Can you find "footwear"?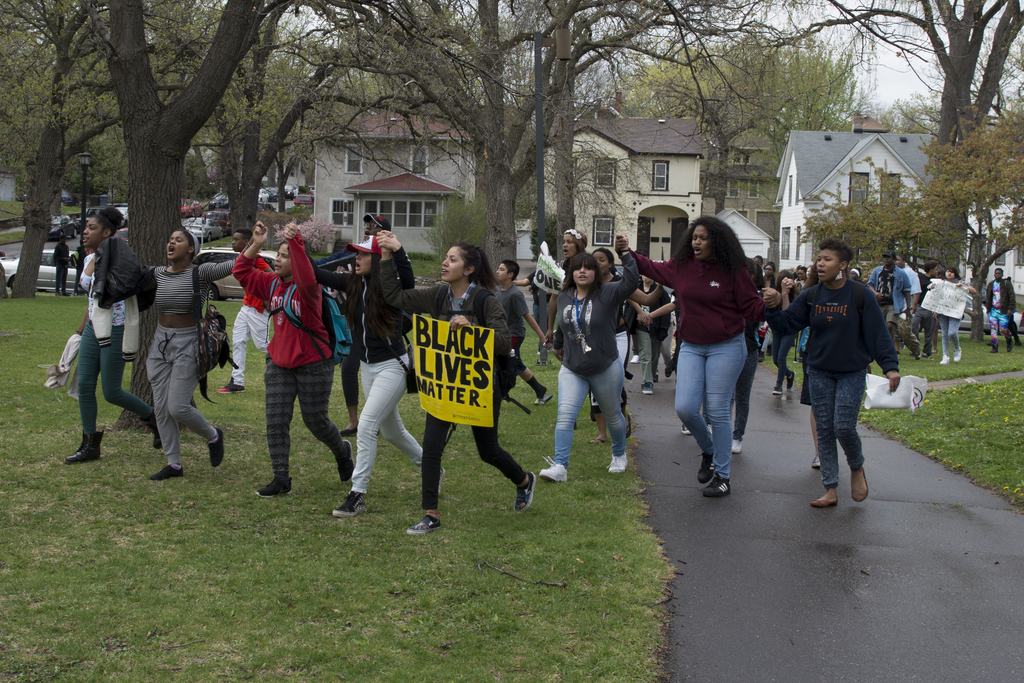
Yes, bounding box: 329/489/370/518.
